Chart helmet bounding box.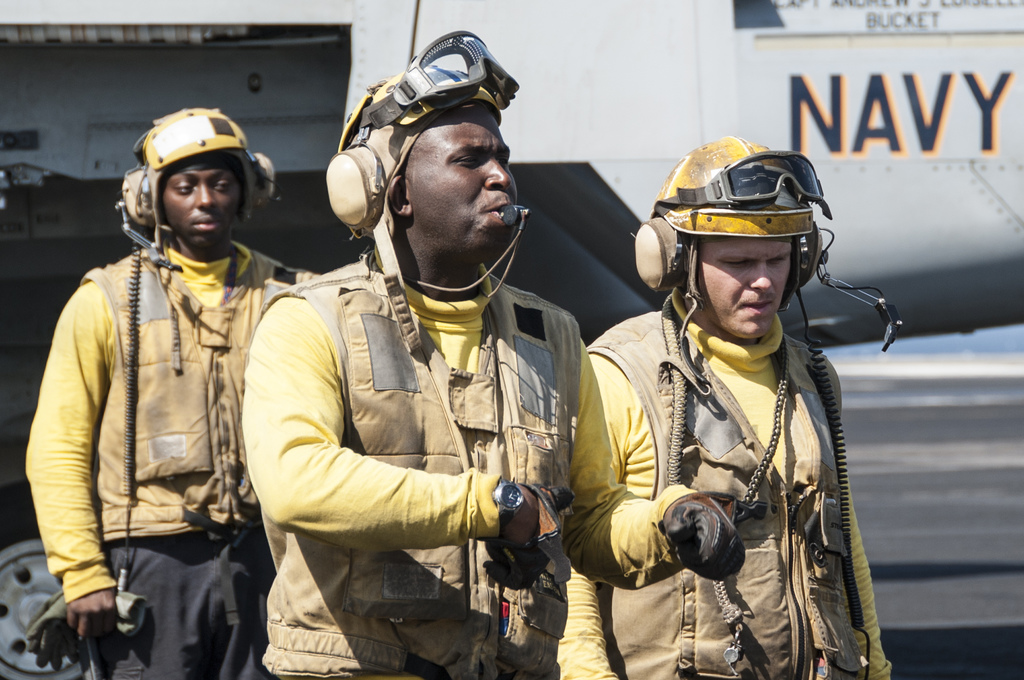
Charted: l=324, t=29, r=529, b=356.
